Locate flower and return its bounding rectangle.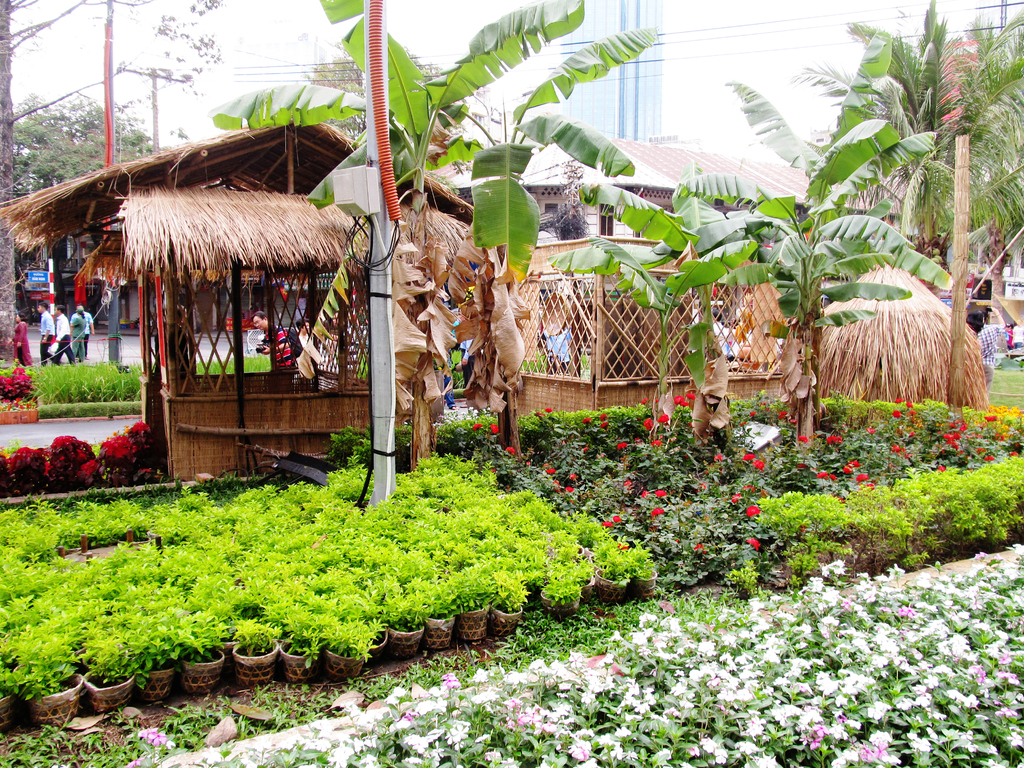
Rect(619, 442, 627, 449).
